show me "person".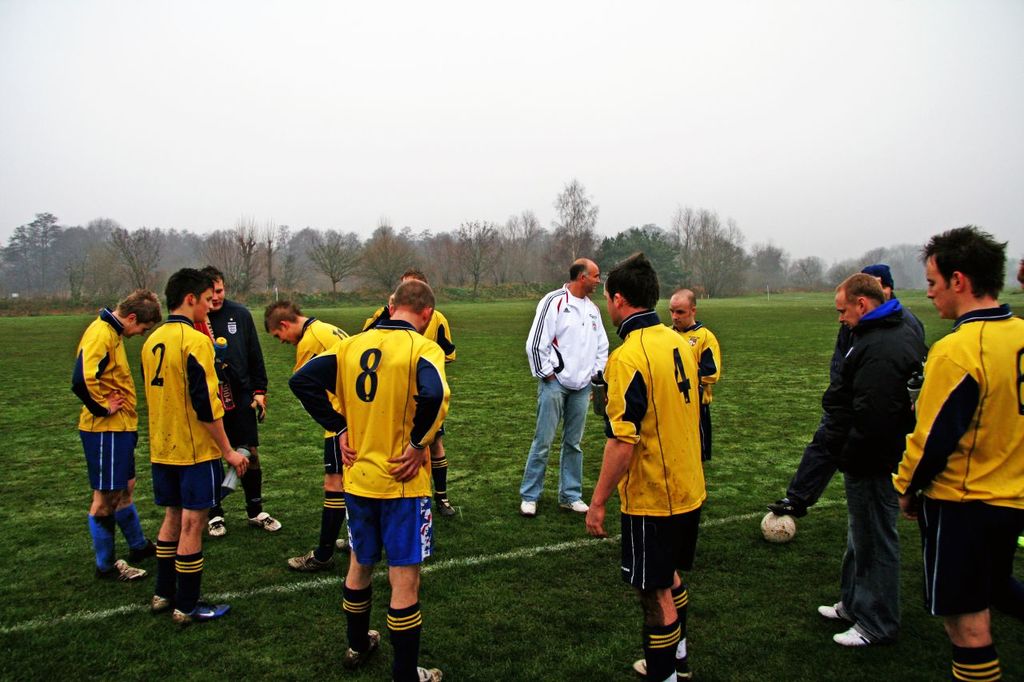
"person" is here: bbox=[578, 251, 710, 681].
